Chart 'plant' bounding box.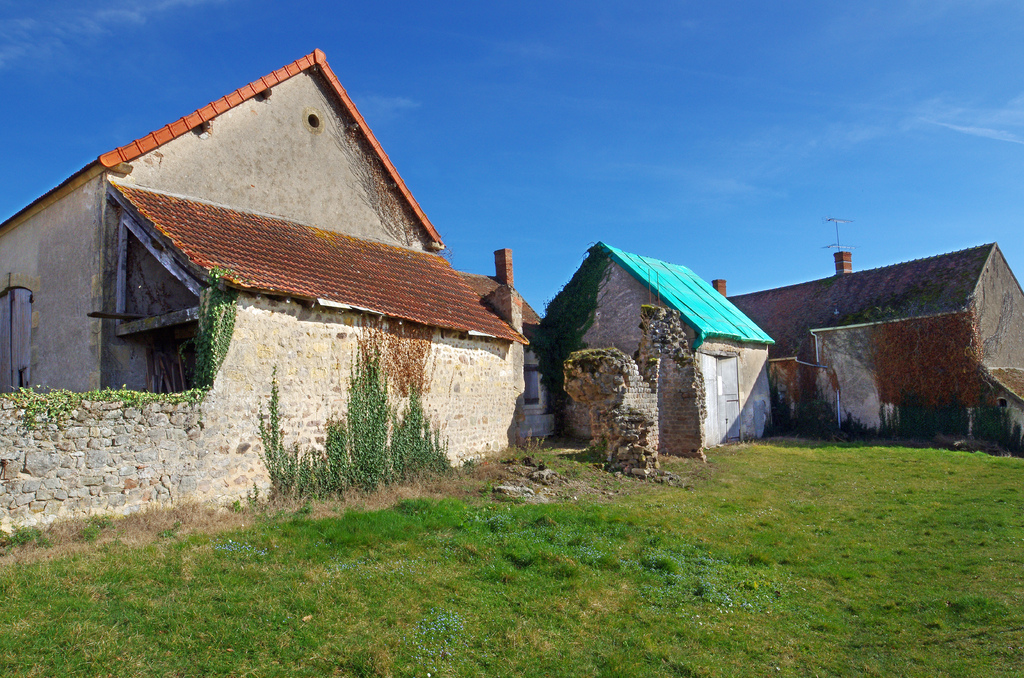
Charted: detection(553, 432, 609, 471).
